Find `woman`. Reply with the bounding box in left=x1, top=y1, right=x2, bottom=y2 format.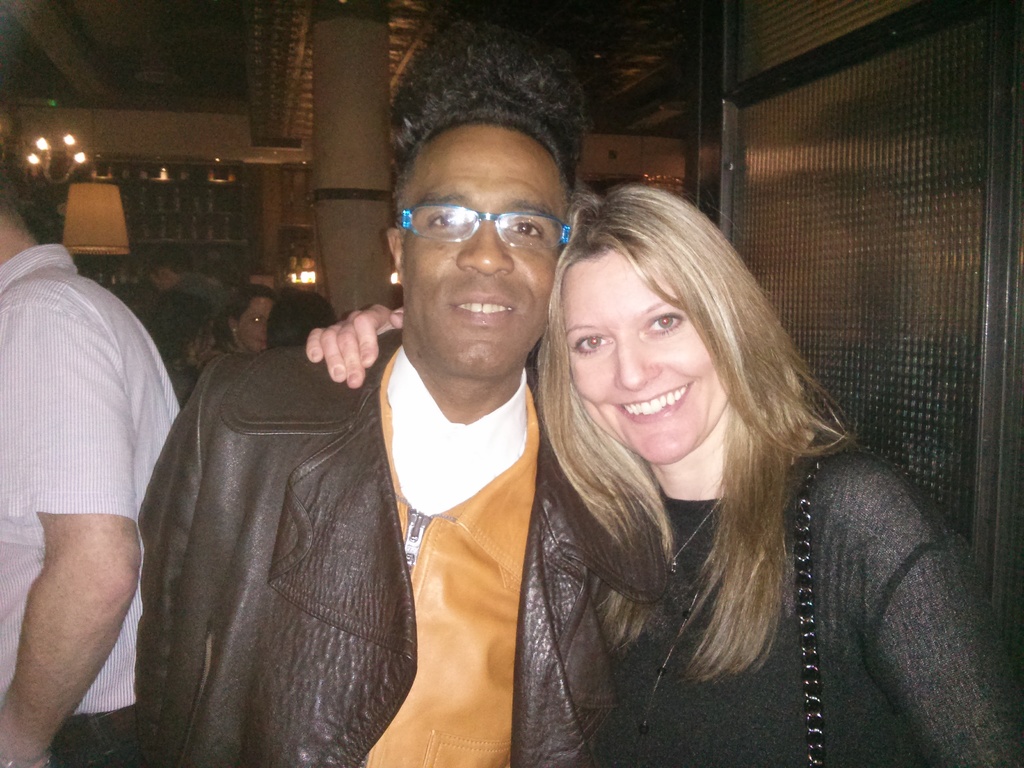
left=143, top=291, right=223, bottom=413.
